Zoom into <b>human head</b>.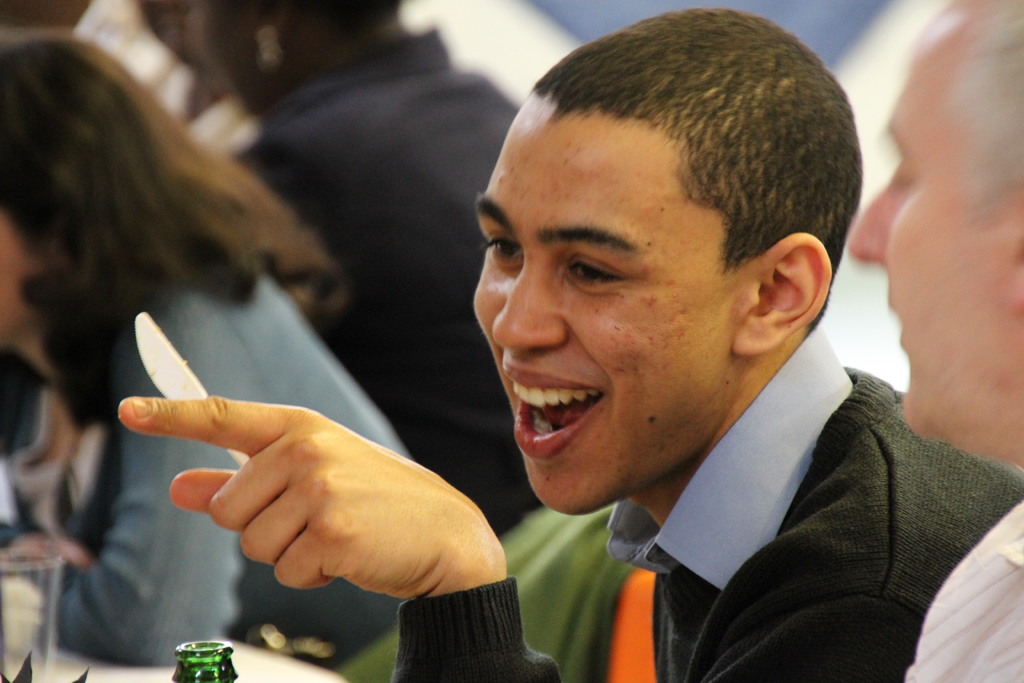
Zoom target: (left=846, top=0, right=1023, bottom=472).
